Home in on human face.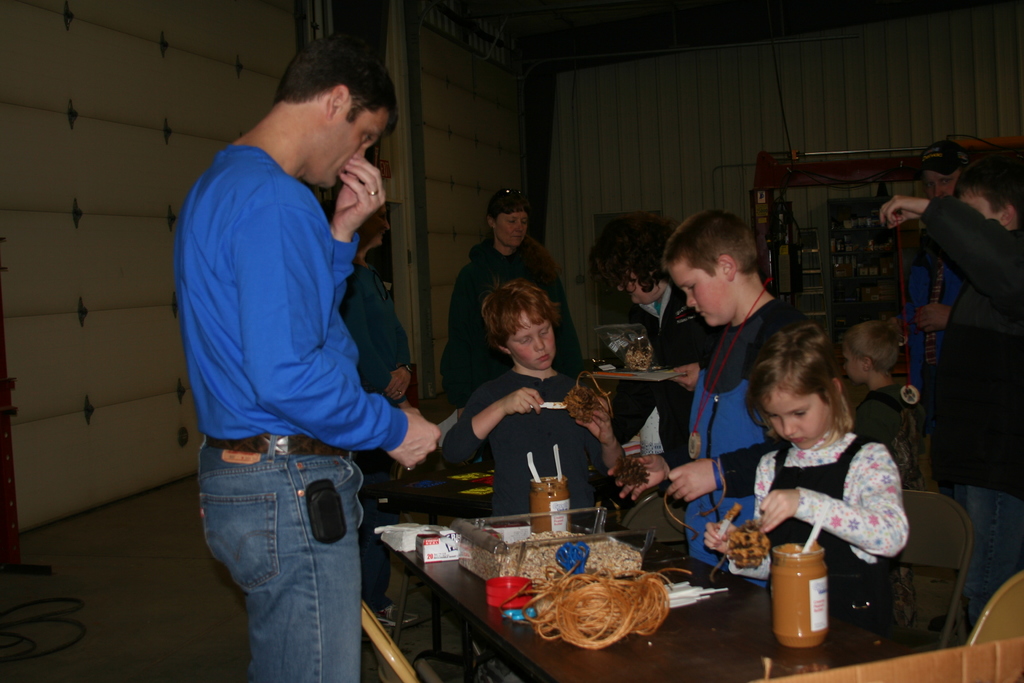
Homed in at (305, 109, 392, 184).
